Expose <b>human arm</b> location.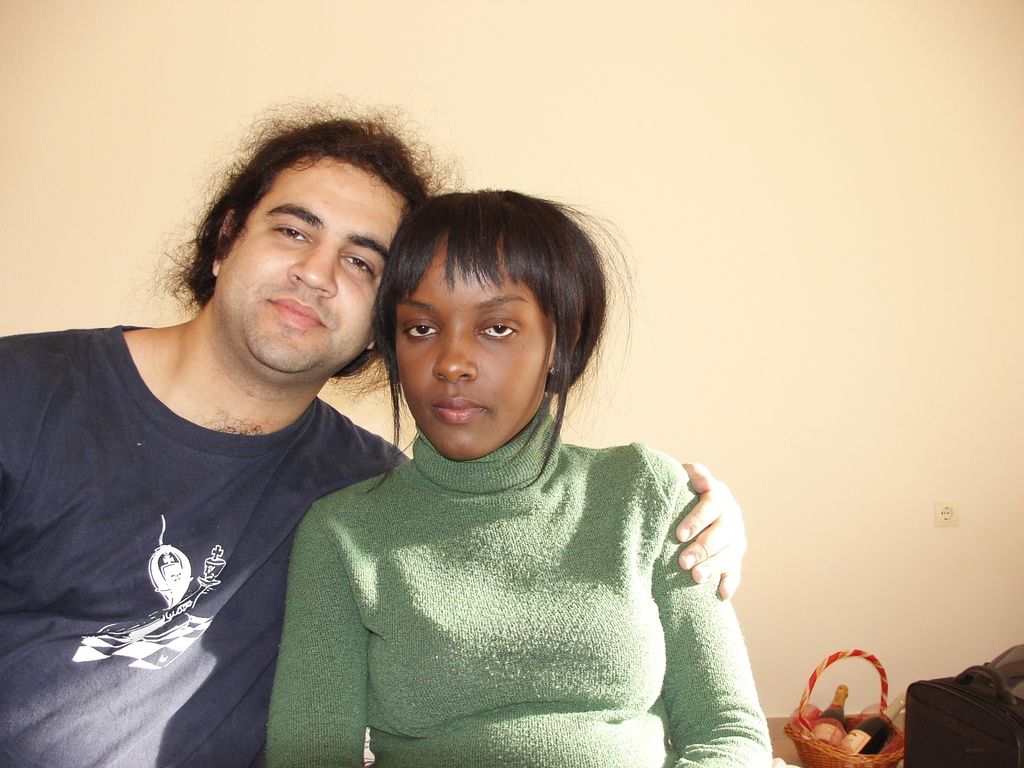
Exposed at [657, 458, 753, 606].
